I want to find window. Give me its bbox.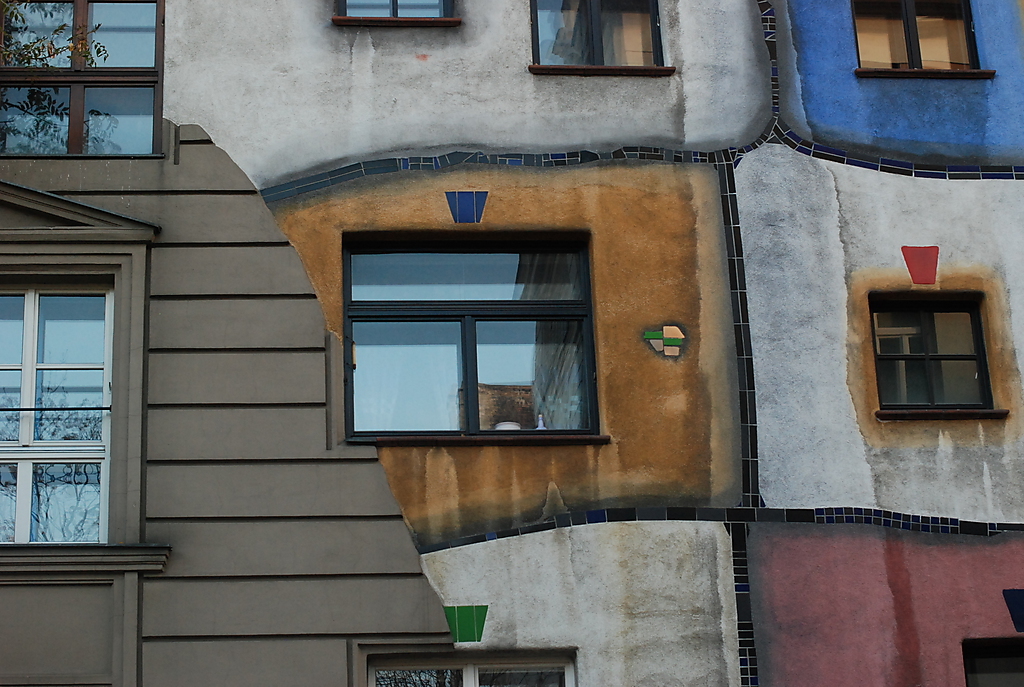
(x1=531, y1=0, x2=663, y2=68).
